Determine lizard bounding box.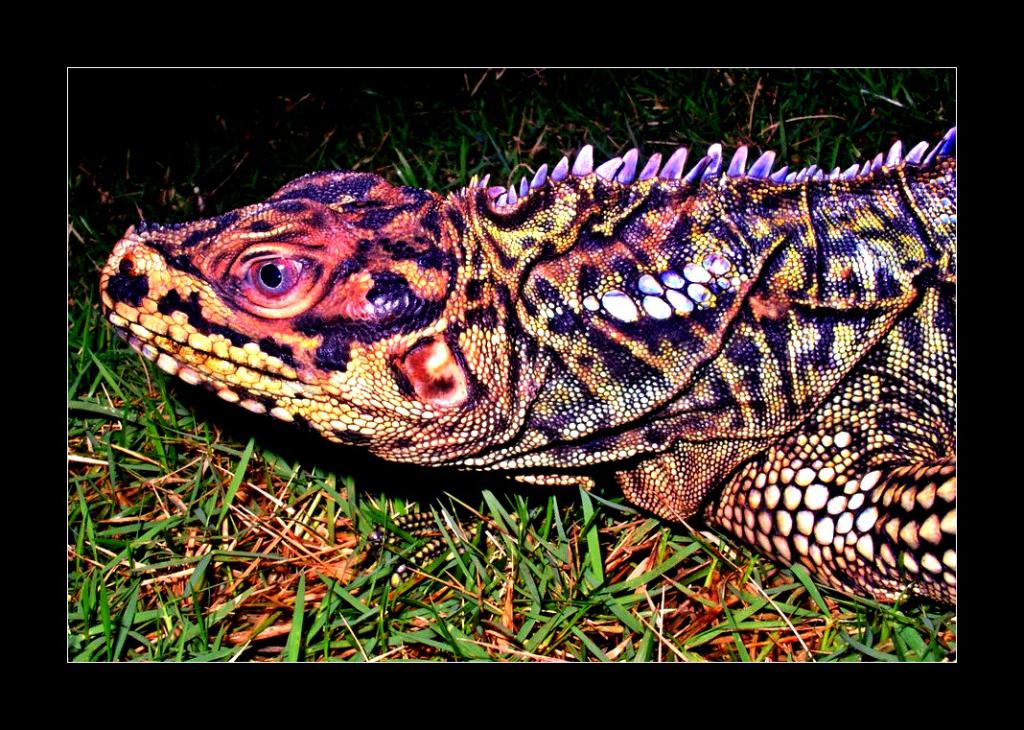
Determined: 155/78/1021/594.
